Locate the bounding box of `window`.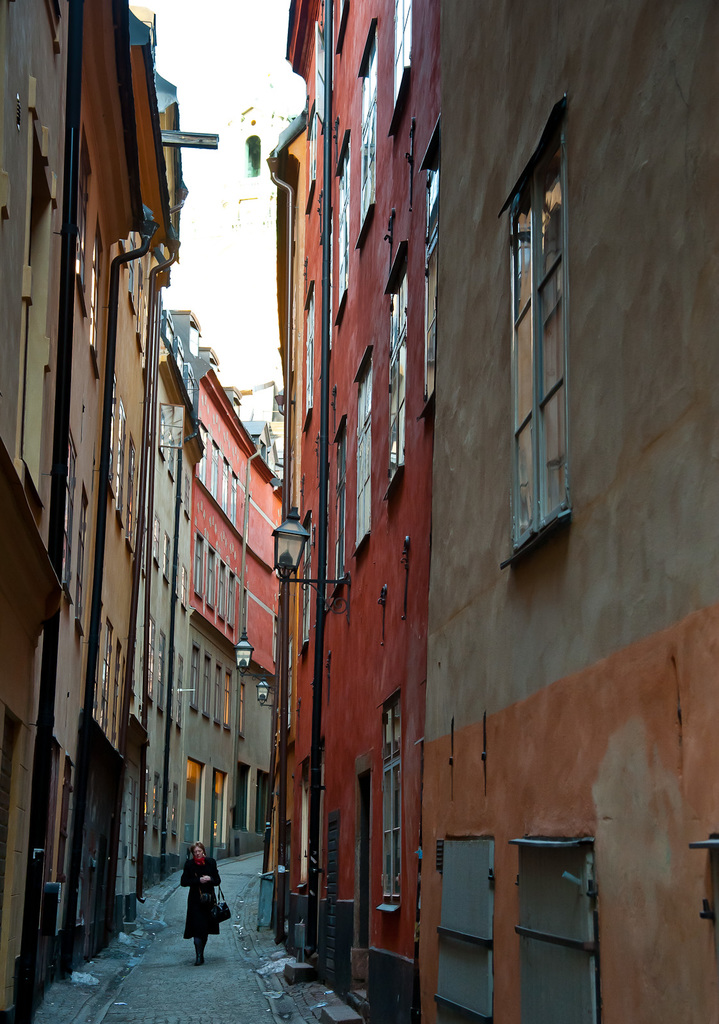
Bounding box: l=328, t=424, r=349, b=594.
